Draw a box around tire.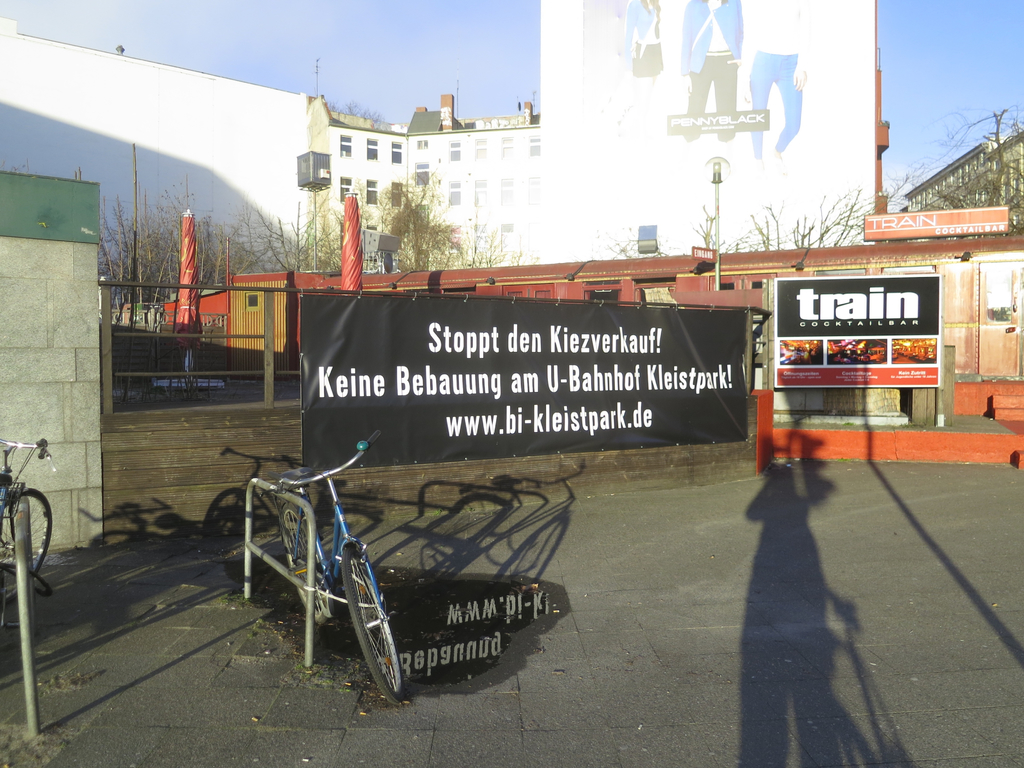
{"left": 283, "top": 506, "right": 330, "bottom": 625}.
